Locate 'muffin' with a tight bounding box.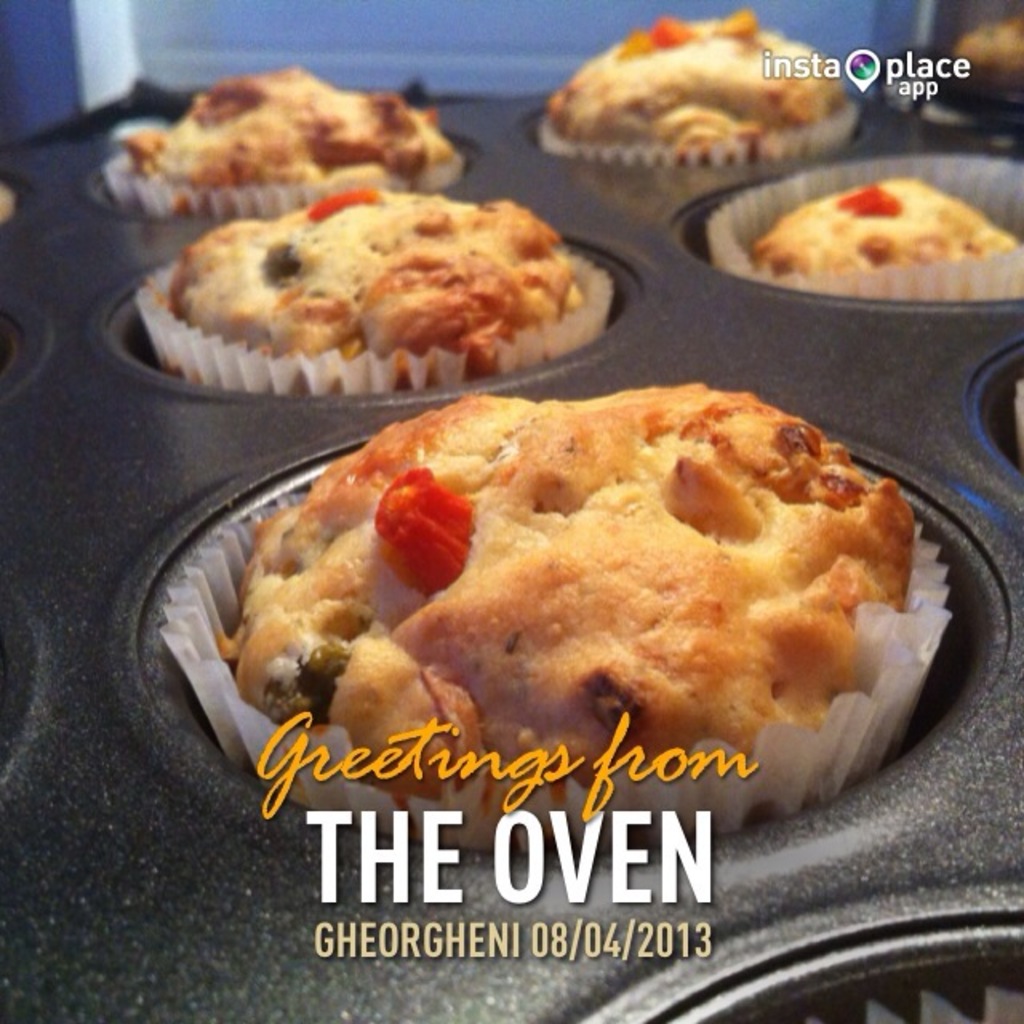
(x1=94, y1=64, x2=464, y2=222).
